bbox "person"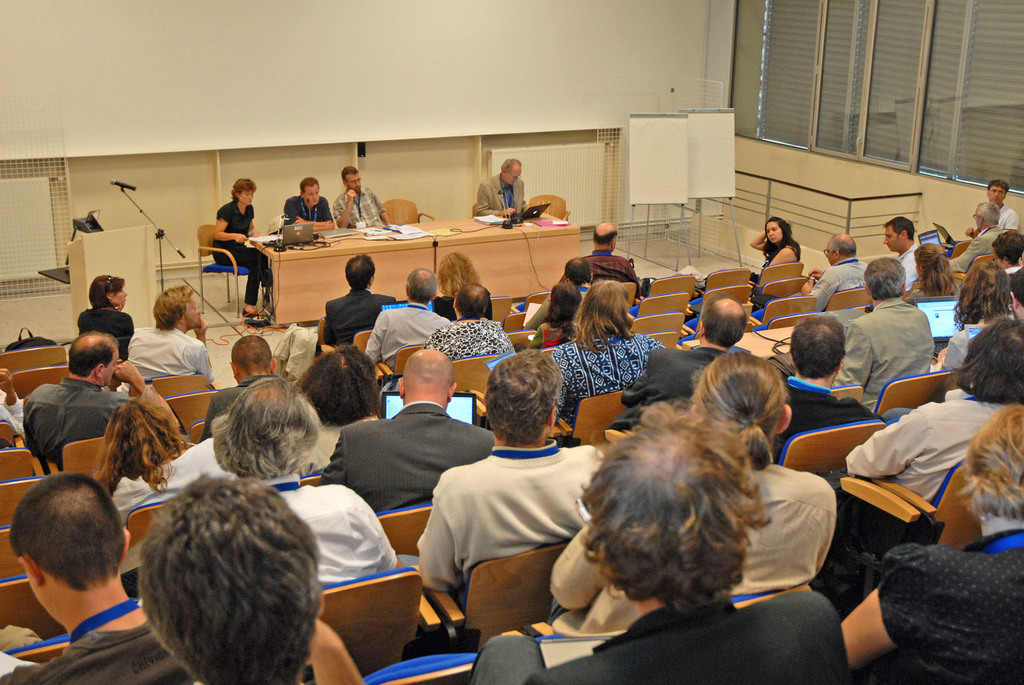
box=[282, 174, 335, 234]
